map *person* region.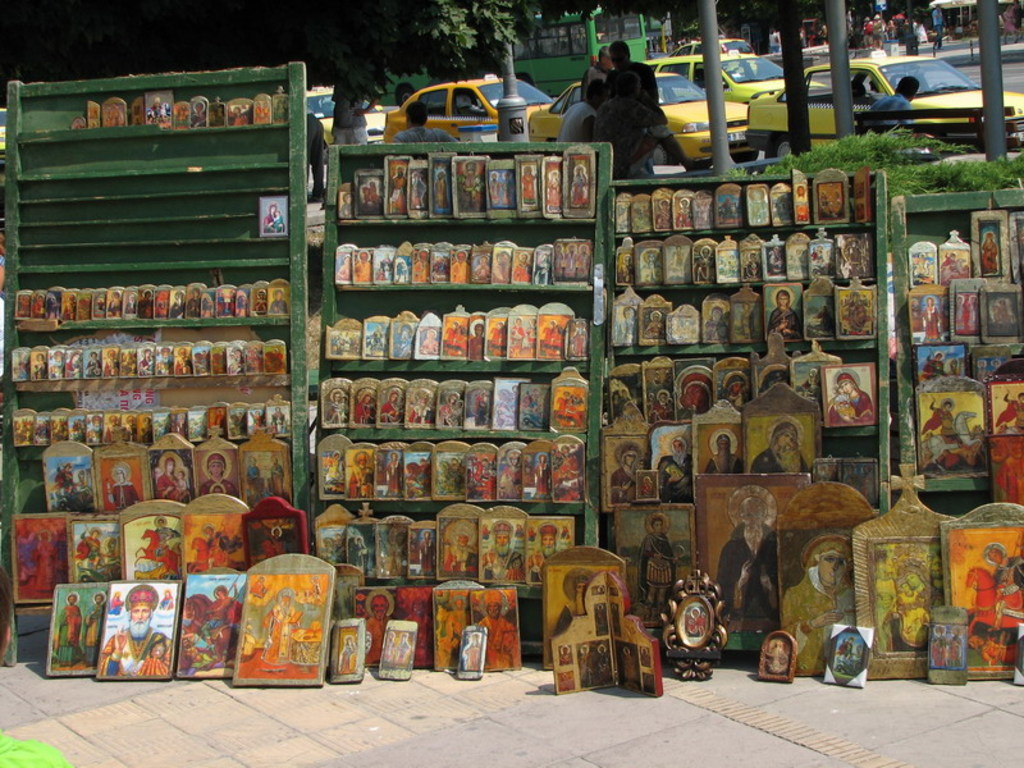
Mapped to 515,166,536,207.
